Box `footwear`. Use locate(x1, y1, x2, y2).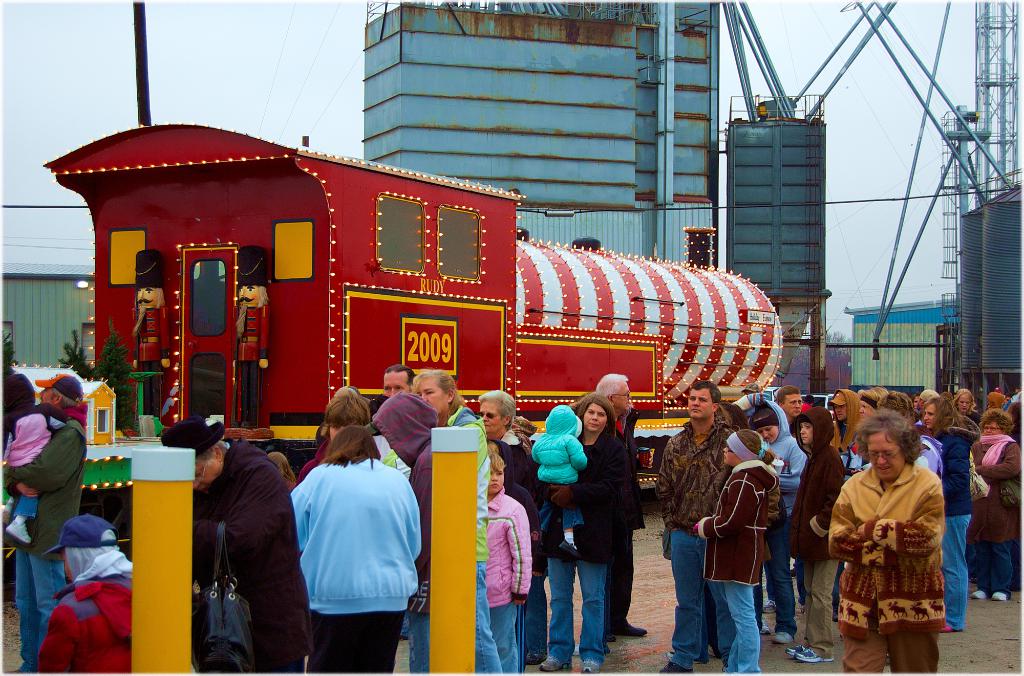
locate(781, 642, 810, 655).
